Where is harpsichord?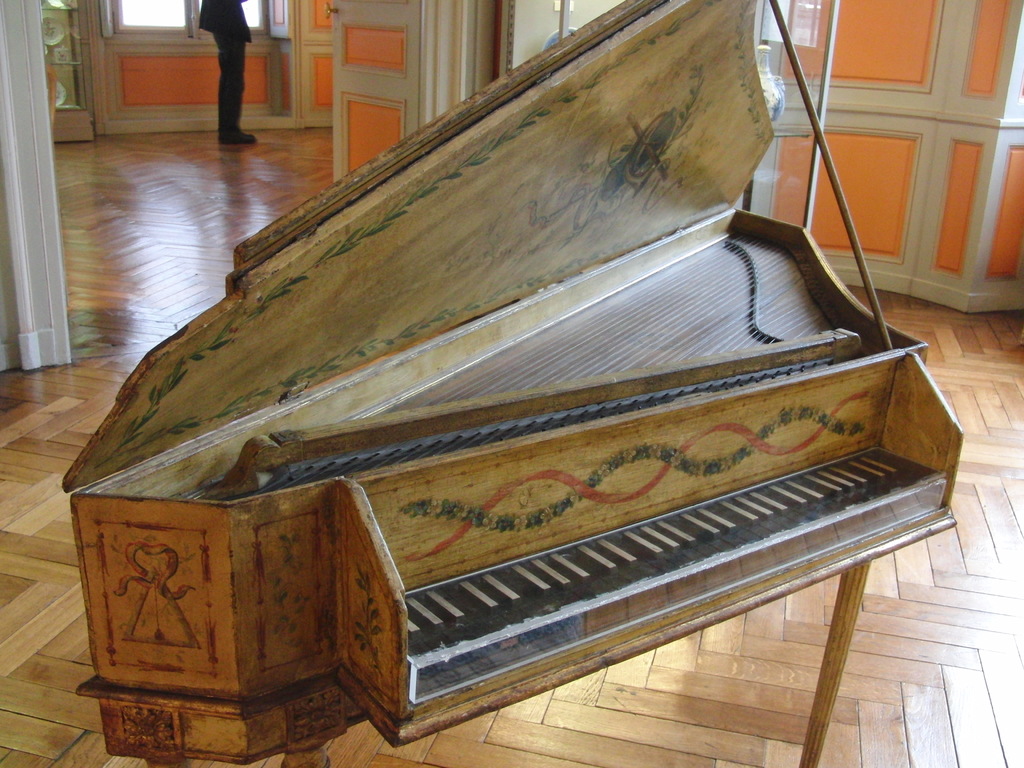
76 0 964 767.
